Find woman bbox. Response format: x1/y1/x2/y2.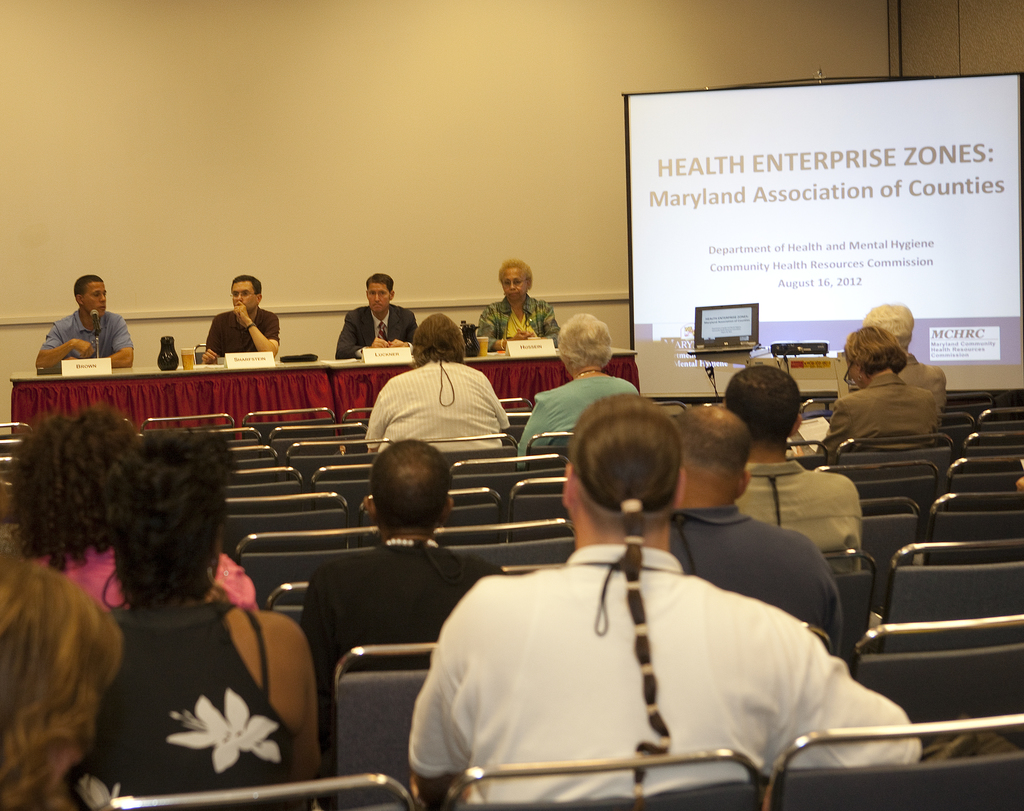
807/327/943/464.
